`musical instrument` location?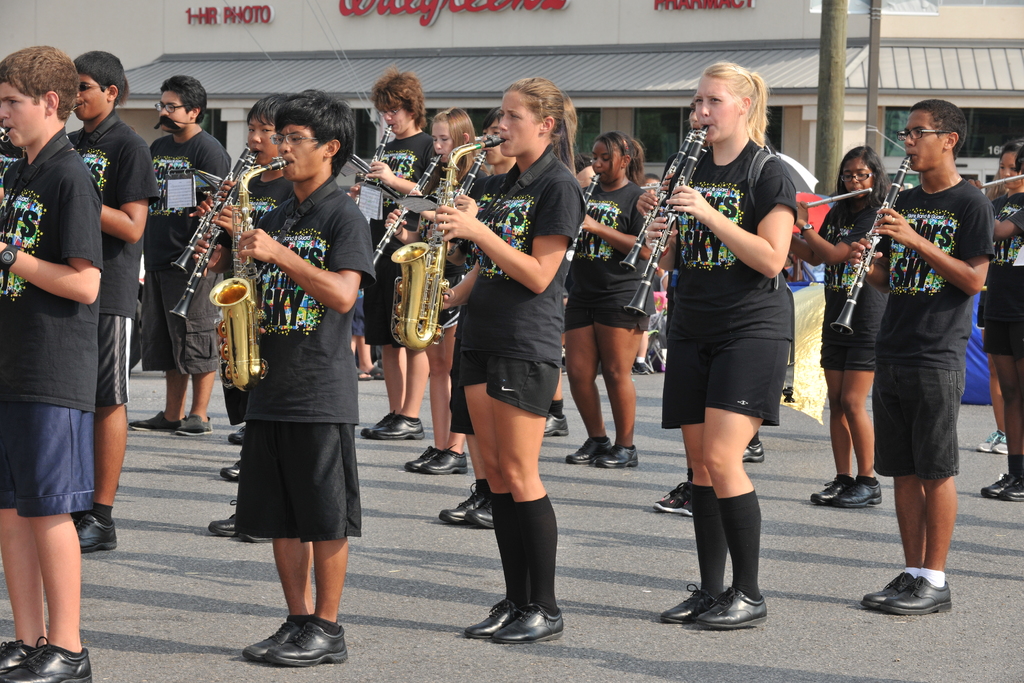
(582, 172, 601, 207)
